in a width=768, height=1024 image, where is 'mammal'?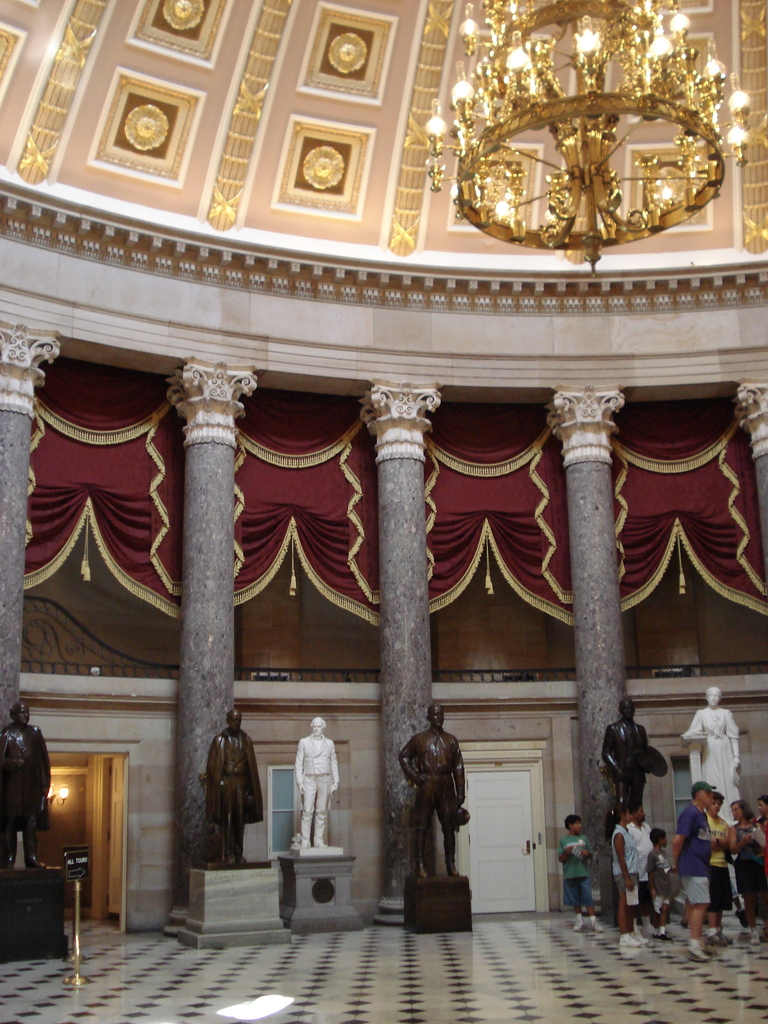
BBox(394, 701, 467, 878).
